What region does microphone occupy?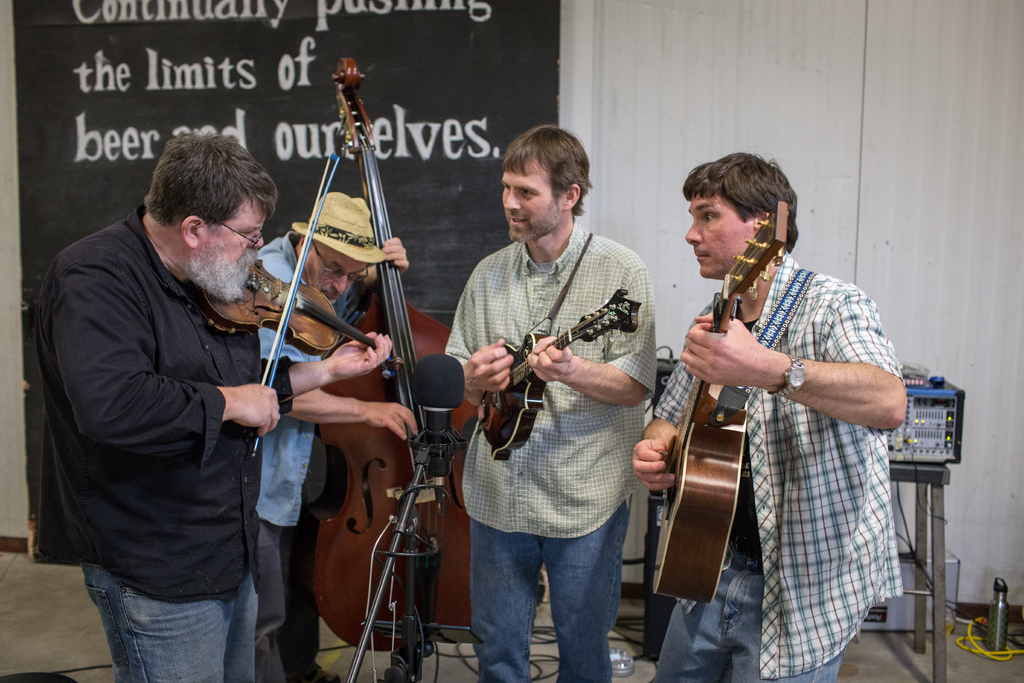
{"left": 409, "top": 352, "right": 466, "bottom": 477}.
